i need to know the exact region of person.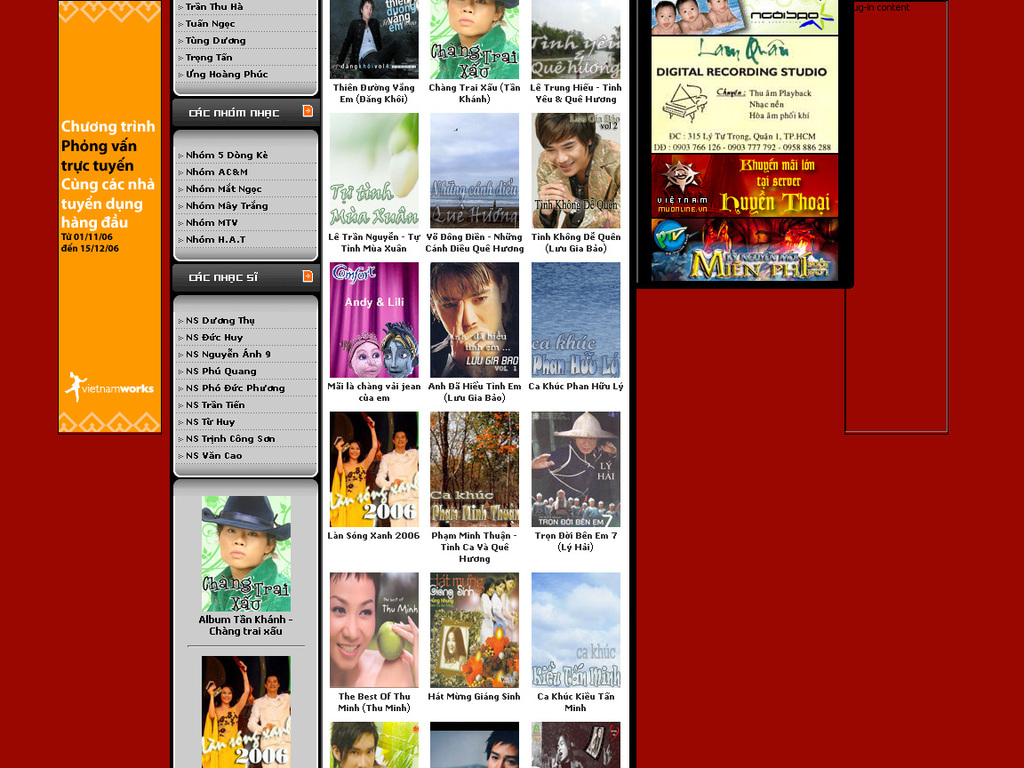
Region: <bbox>485, 577, 509, 646</bbox>.
